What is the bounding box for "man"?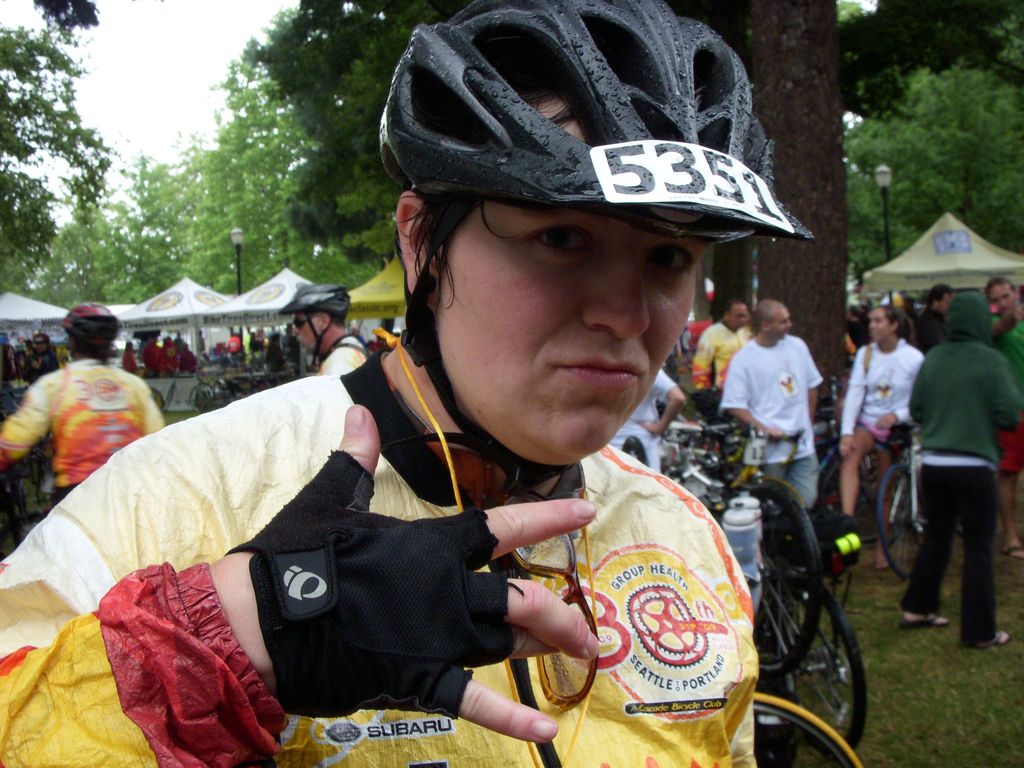
select_region(844, 301, 869, 352).
